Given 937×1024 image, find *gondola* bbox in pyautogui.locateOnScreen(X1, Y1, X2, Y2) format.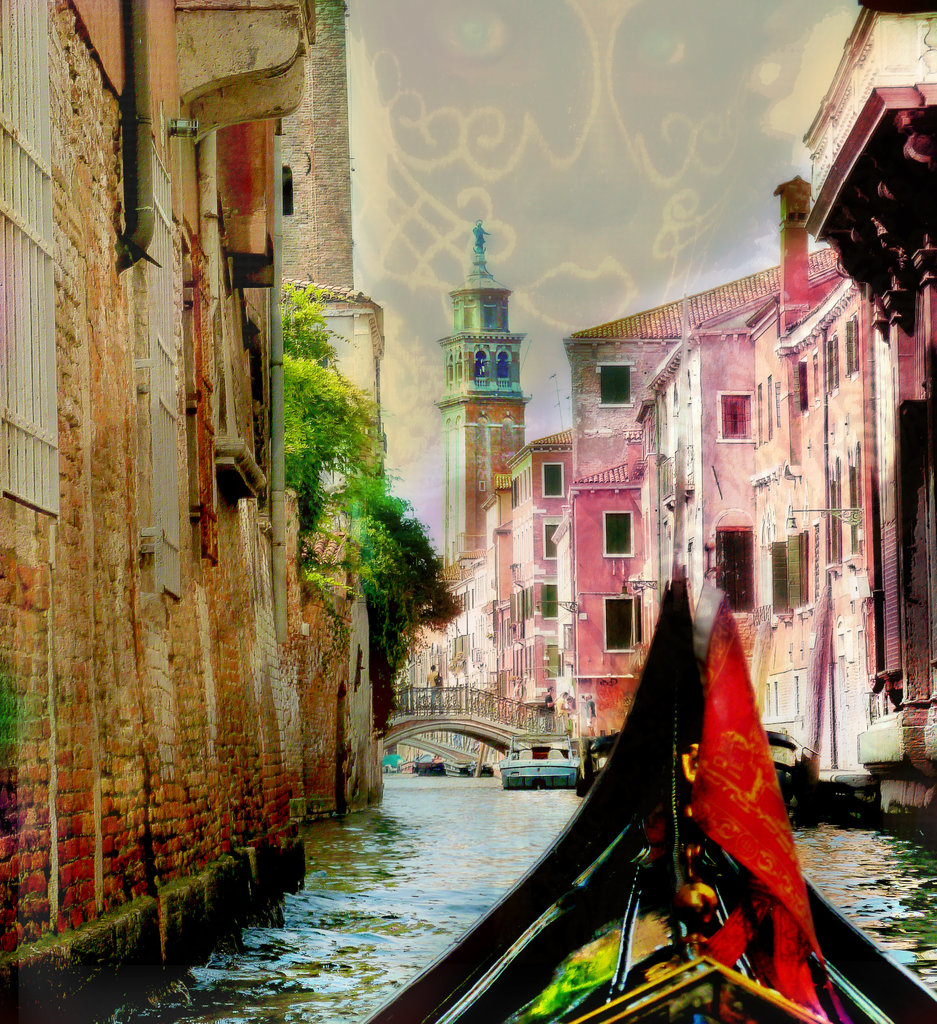
pyautogui.locateOnScreen(353, 557, 936, 1023).
